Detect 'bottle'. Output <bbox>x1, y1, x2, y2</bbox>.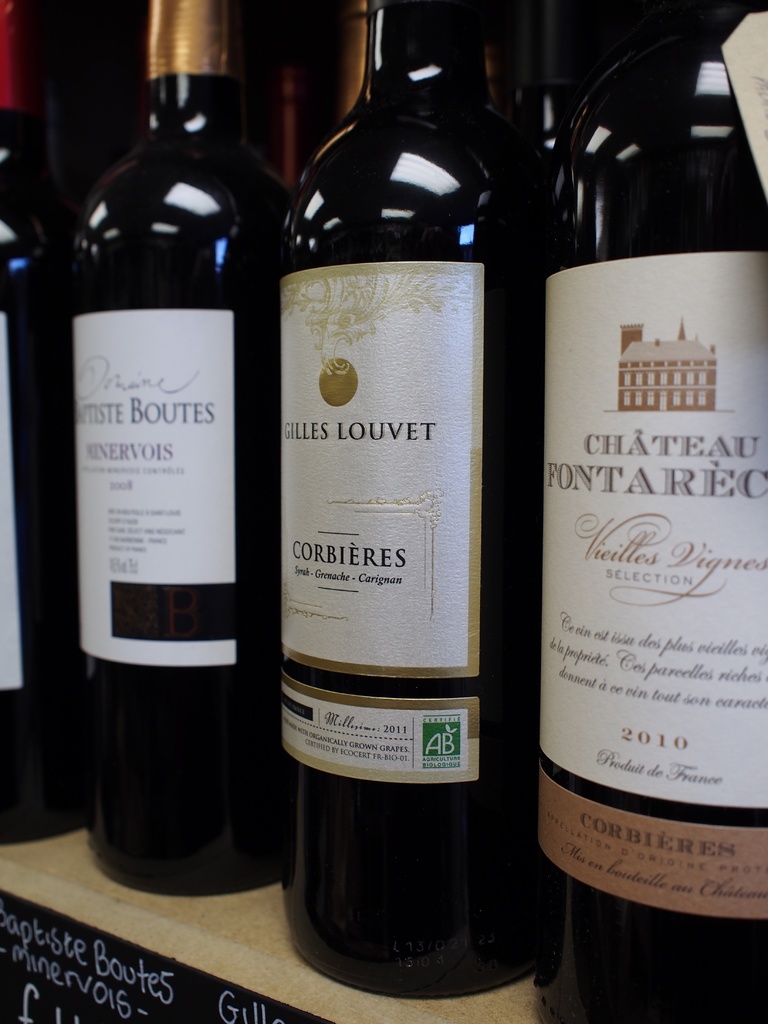
<bbox>0, 0, 85, 843</bbox>.
